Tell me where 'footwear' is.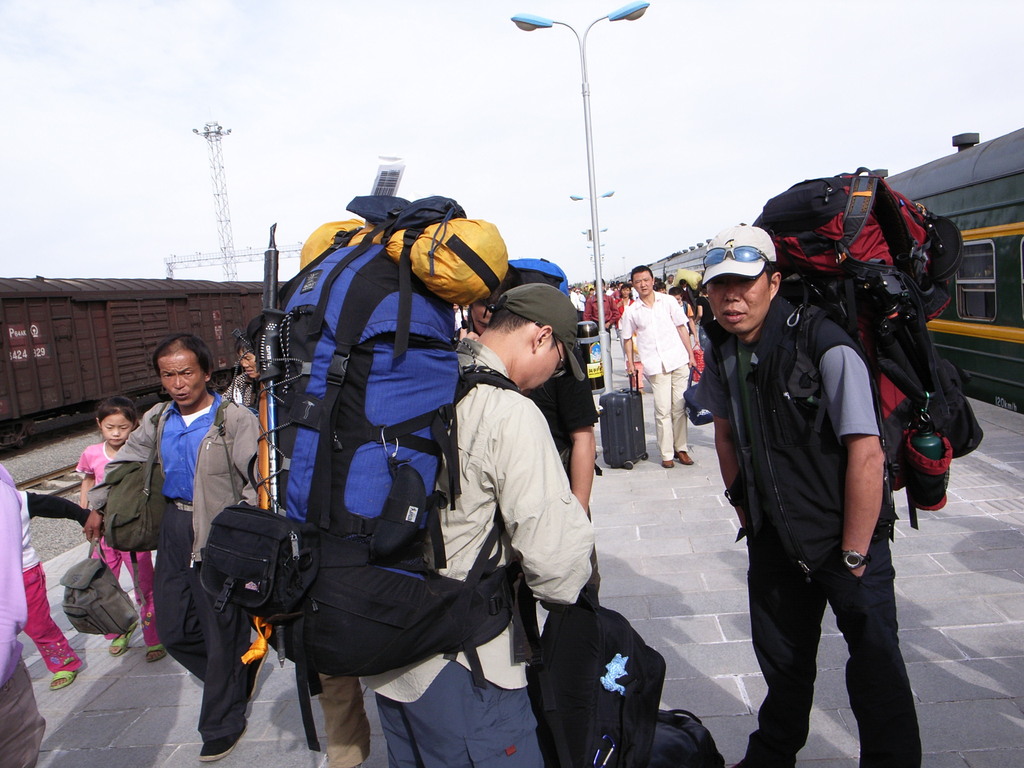
'footwear' is at BBox(676, 447, 691, 463).
